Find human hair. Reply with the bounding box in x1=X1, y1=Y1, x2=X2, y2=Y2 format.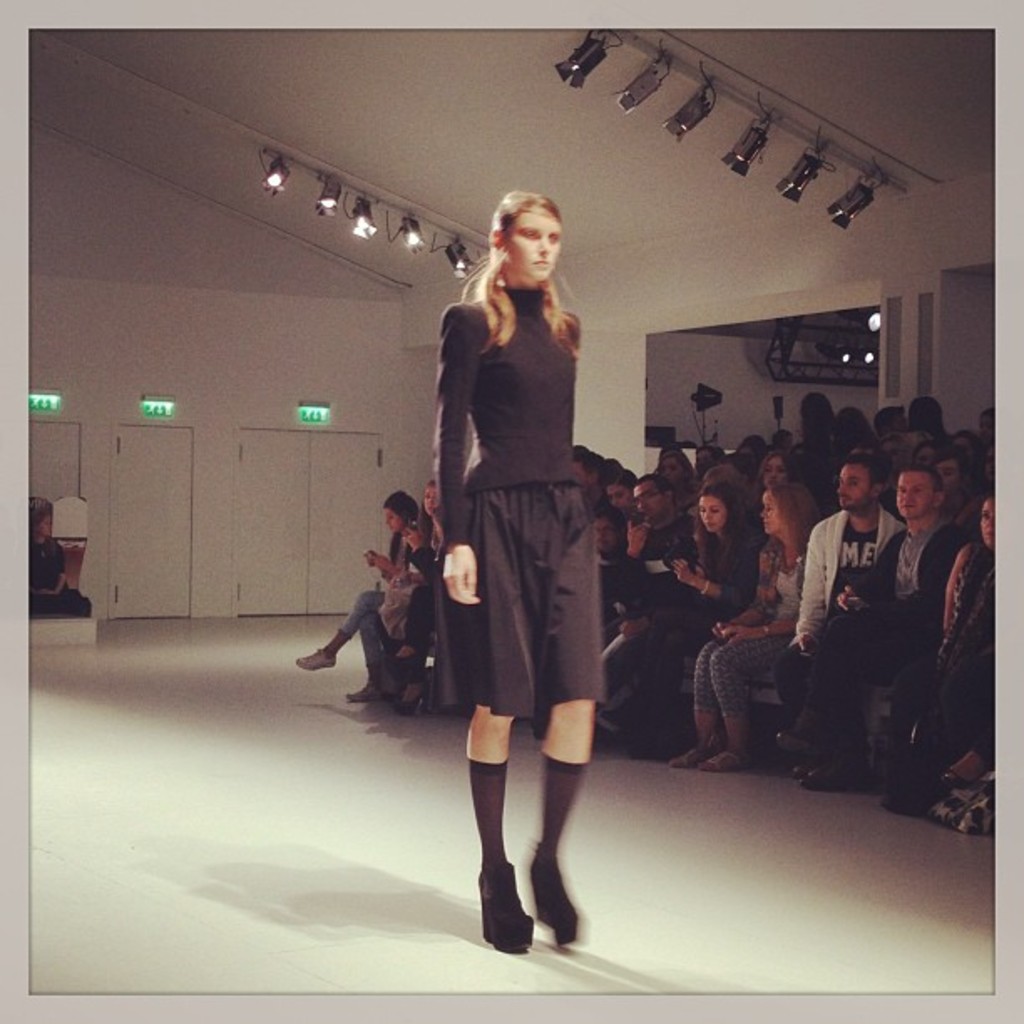
x1=693, y1=479, x2=750, y2=544.
